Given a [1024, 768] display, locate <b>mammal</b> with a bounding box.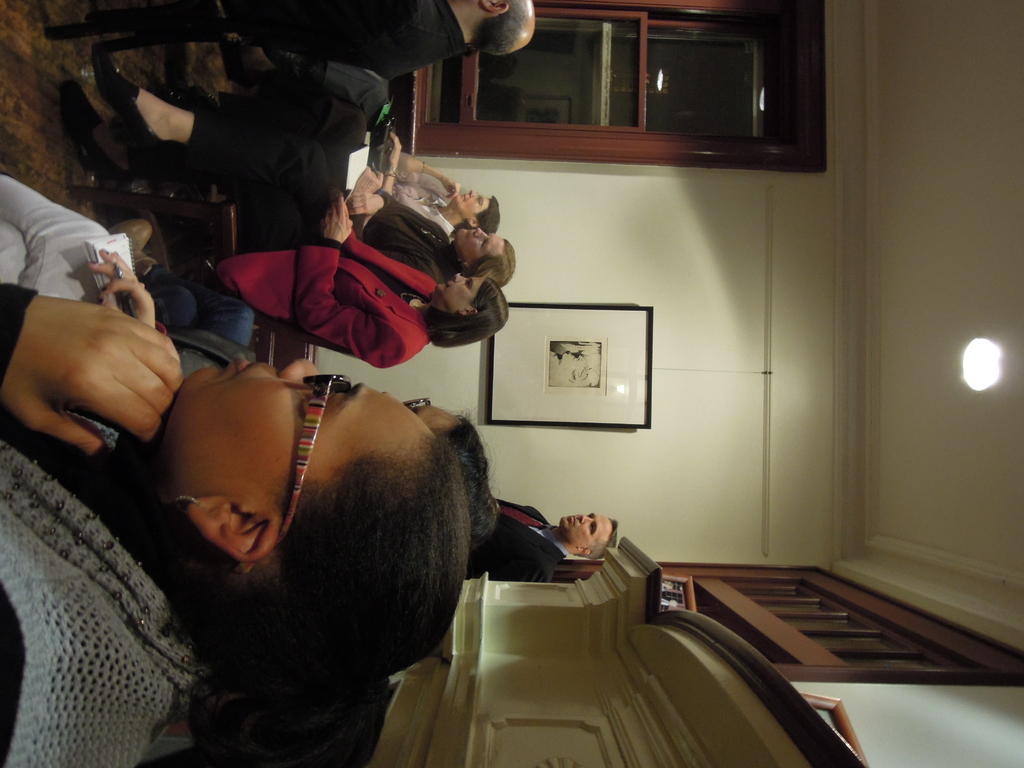
Located: 459/472/640/595.
